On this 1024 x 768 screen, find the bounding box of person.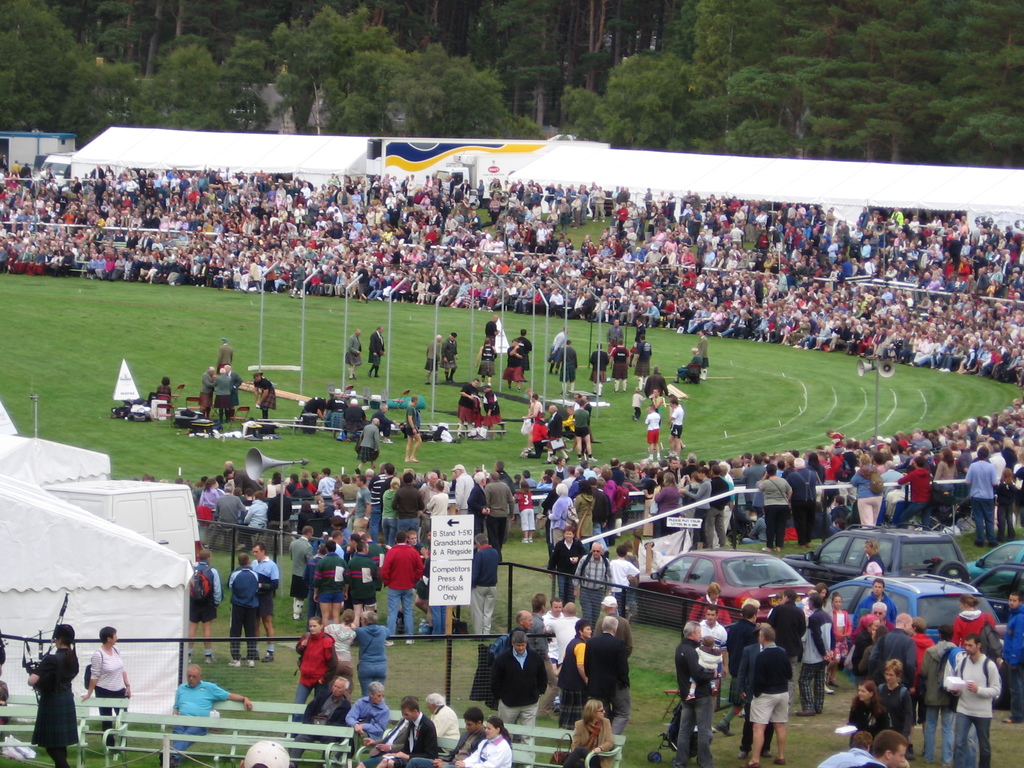
Bounding box: detection(266, 472, 285, 491).
